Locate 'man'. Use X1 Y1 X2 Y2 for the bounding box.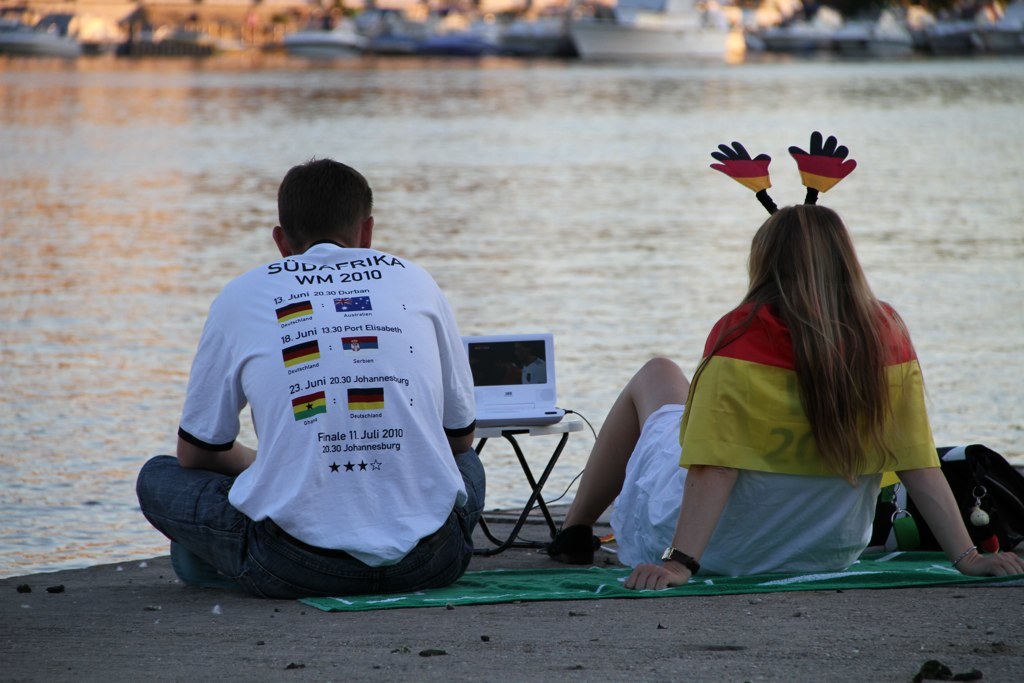
148 148 506 597.
